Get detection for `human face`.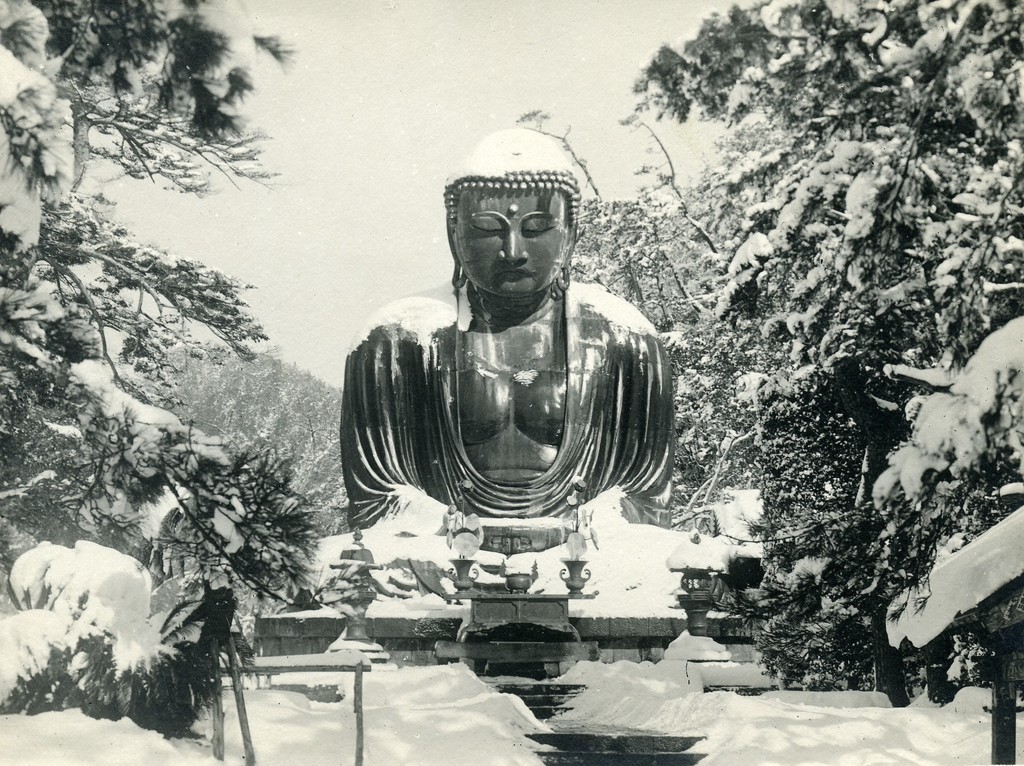
Detection: <box>443,181,584,300</box>.
